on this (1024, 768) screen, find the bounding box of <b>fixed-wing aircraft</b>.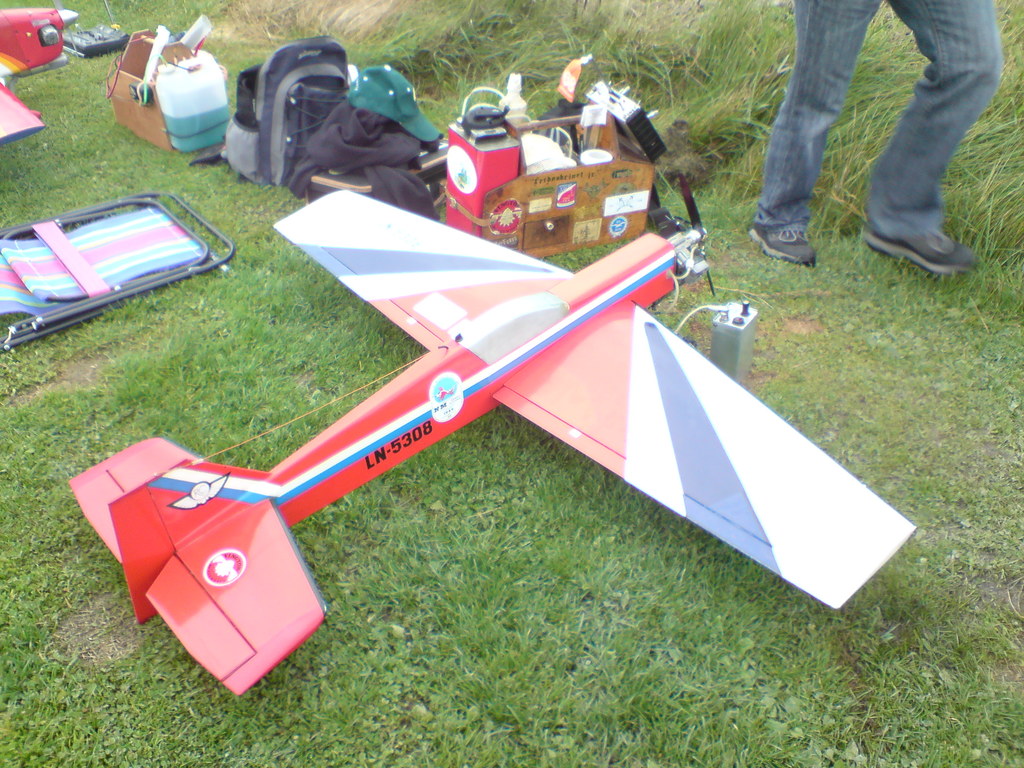
Bounding box: detection(58, 175, 920, 705).
